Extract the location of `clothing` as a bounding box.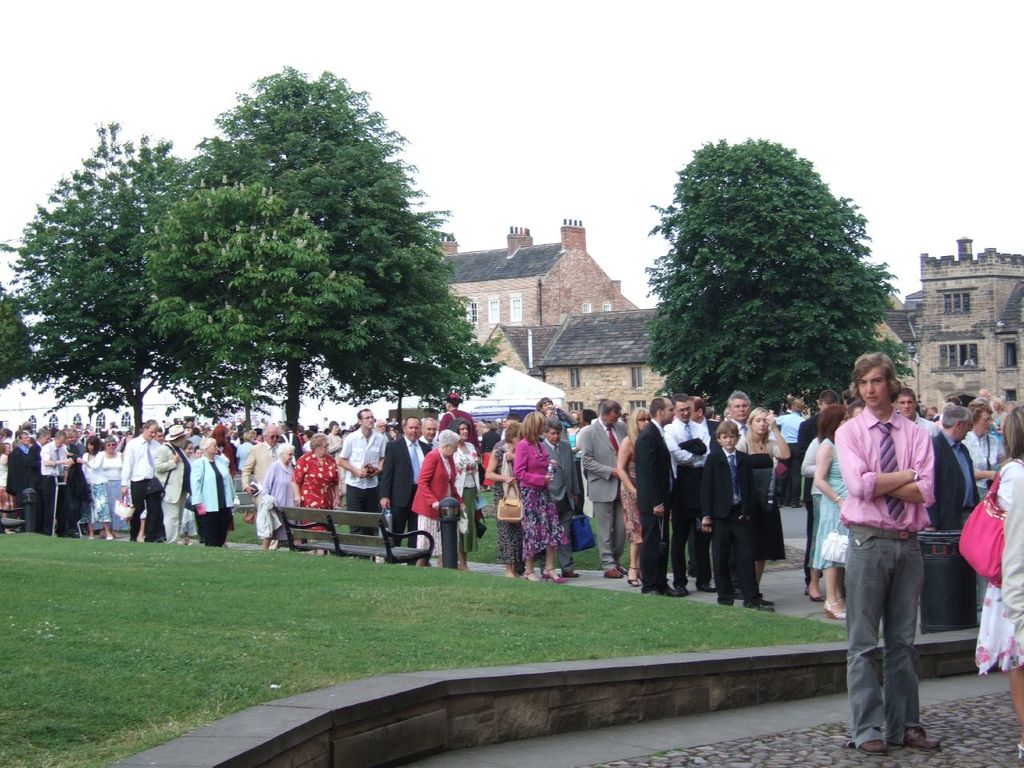
bbox=(162, 440, 186, 538).
